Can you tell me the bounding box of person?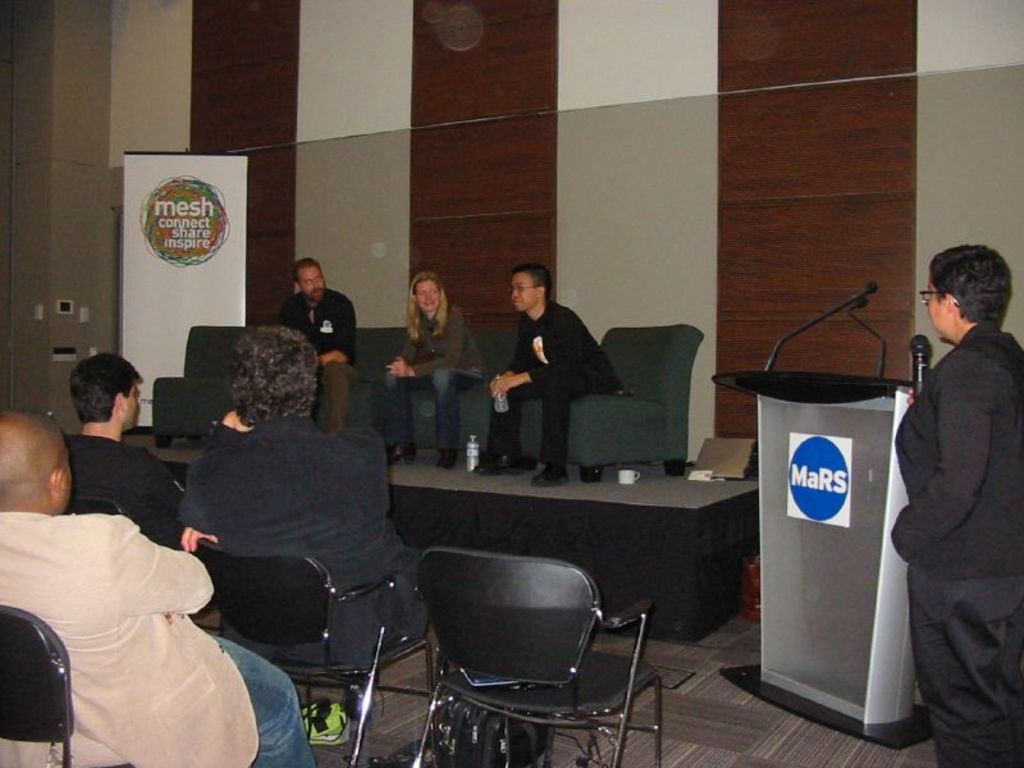
[0, 406, 314, 767].
